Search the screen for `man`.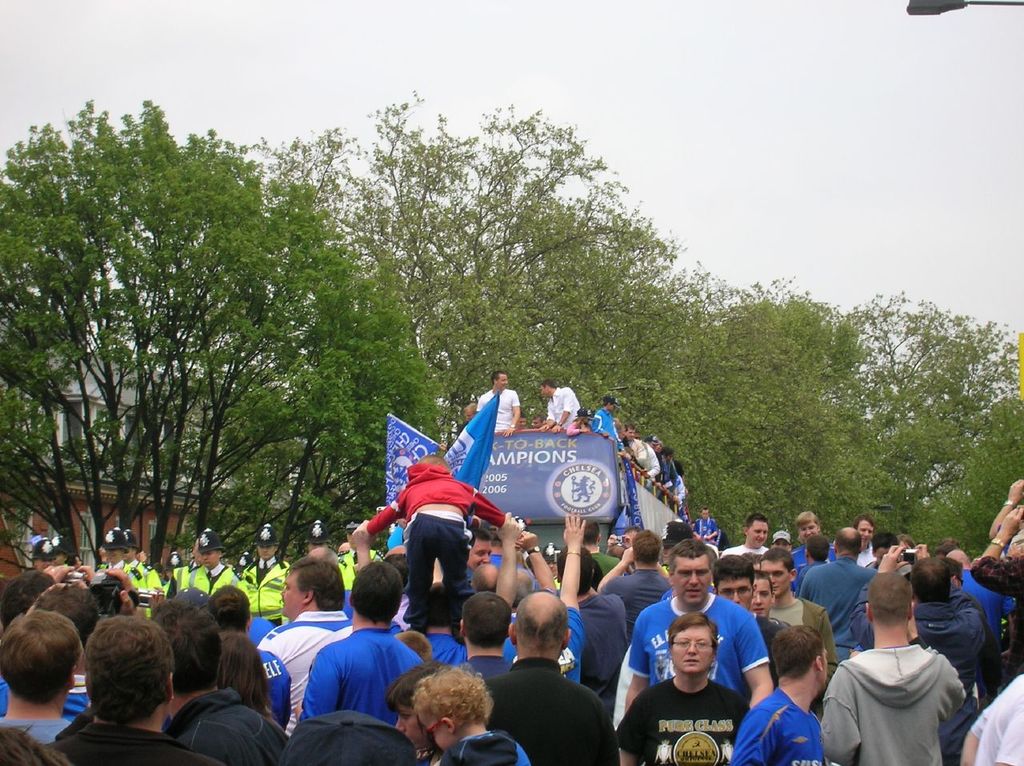
Found at 95, 527, 124, 570.
